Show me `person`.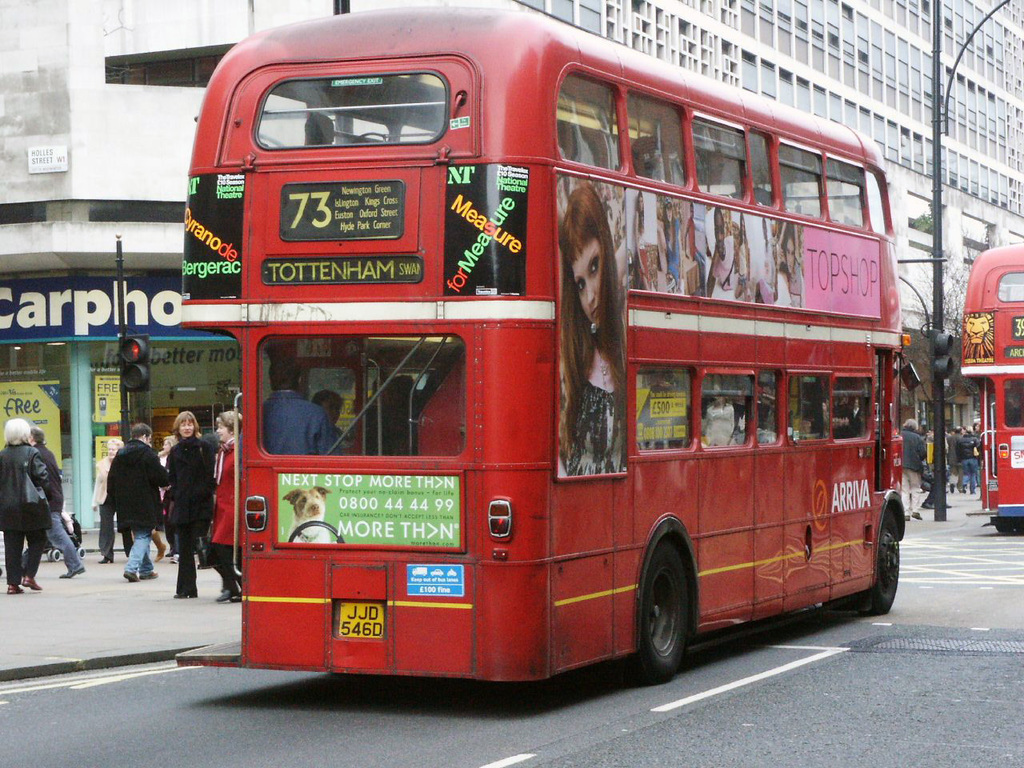
`person` is here: l=260, t=353, r=328, b=461.
